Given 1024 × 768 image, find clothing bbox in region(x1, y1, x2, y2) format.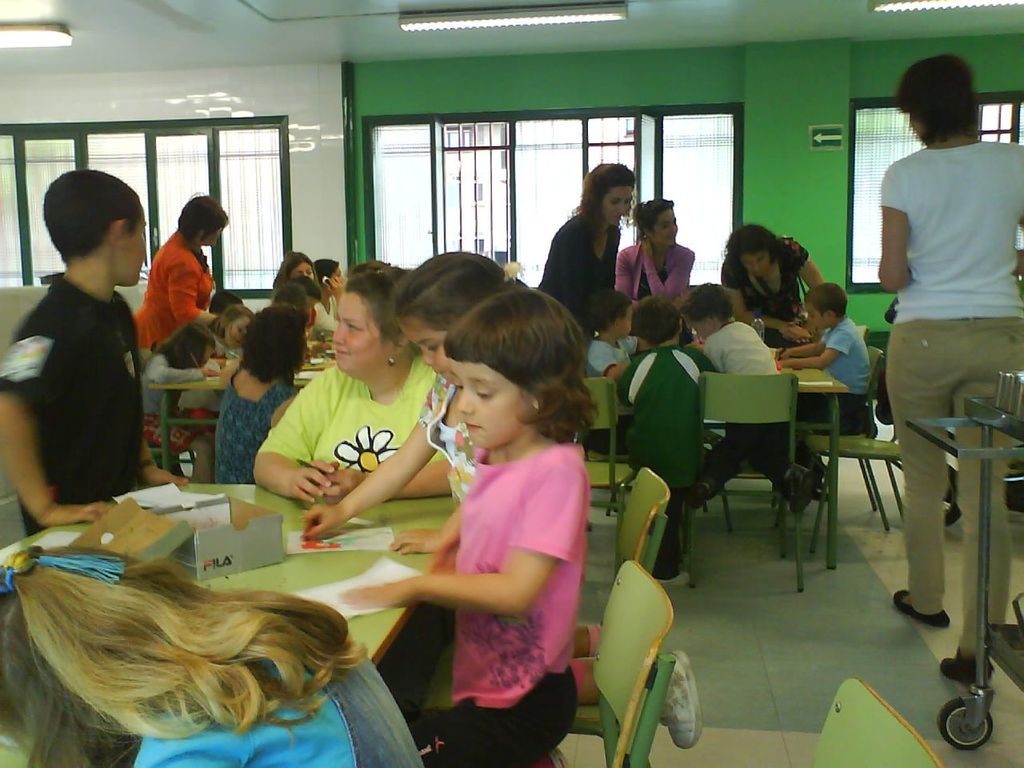
region(215, 361, 294, 485).
